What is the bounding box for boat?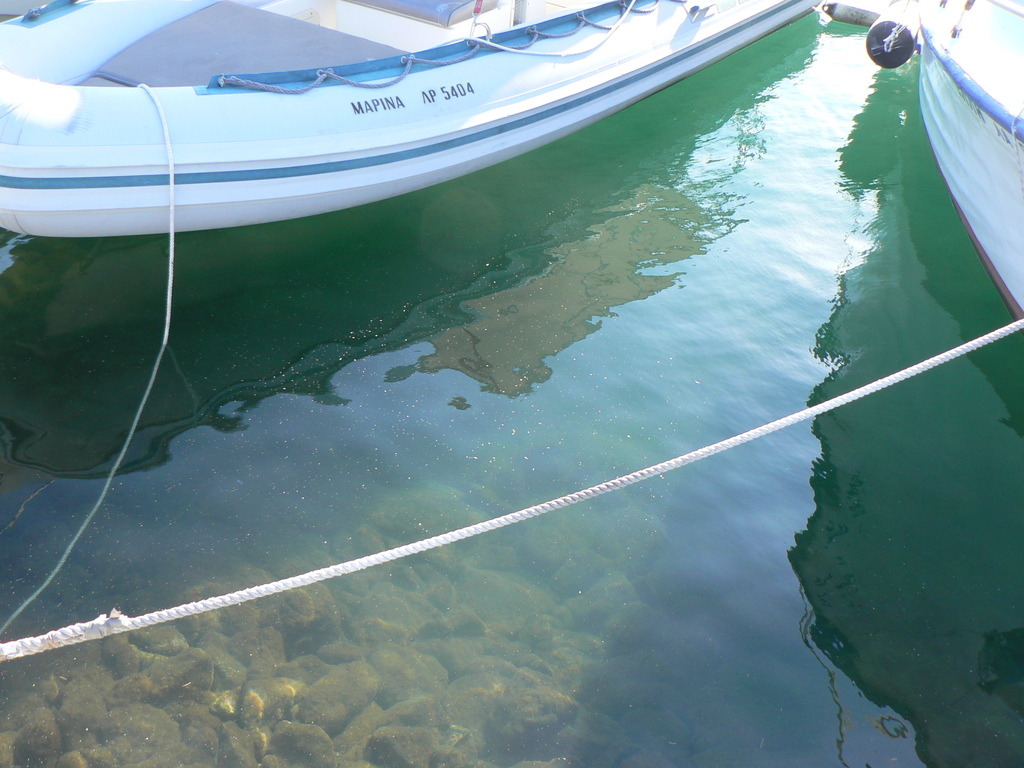
l=0, t=0, r=825, b=230.
